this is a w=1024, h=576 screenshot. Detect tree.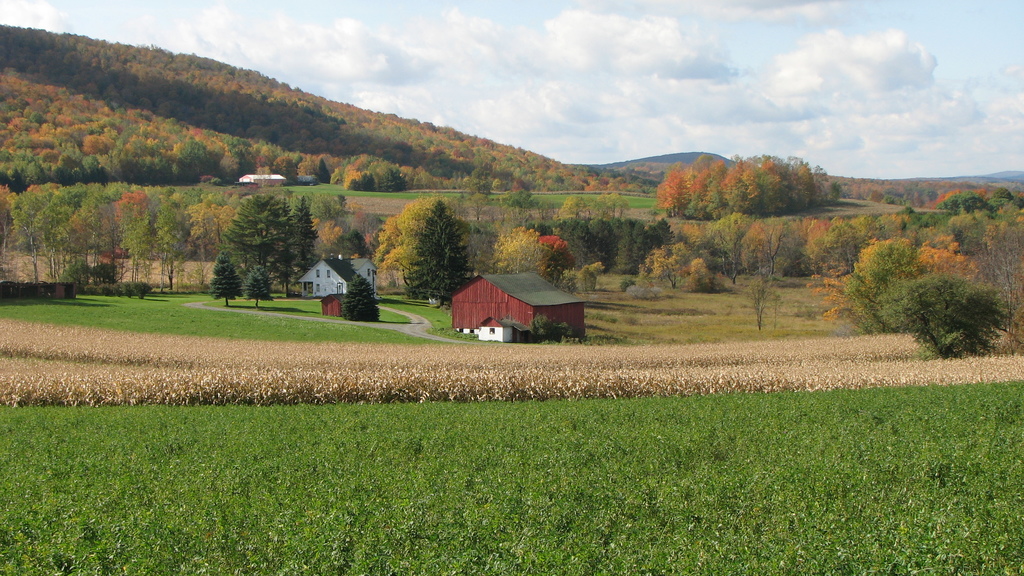
[47,144,83,188].
